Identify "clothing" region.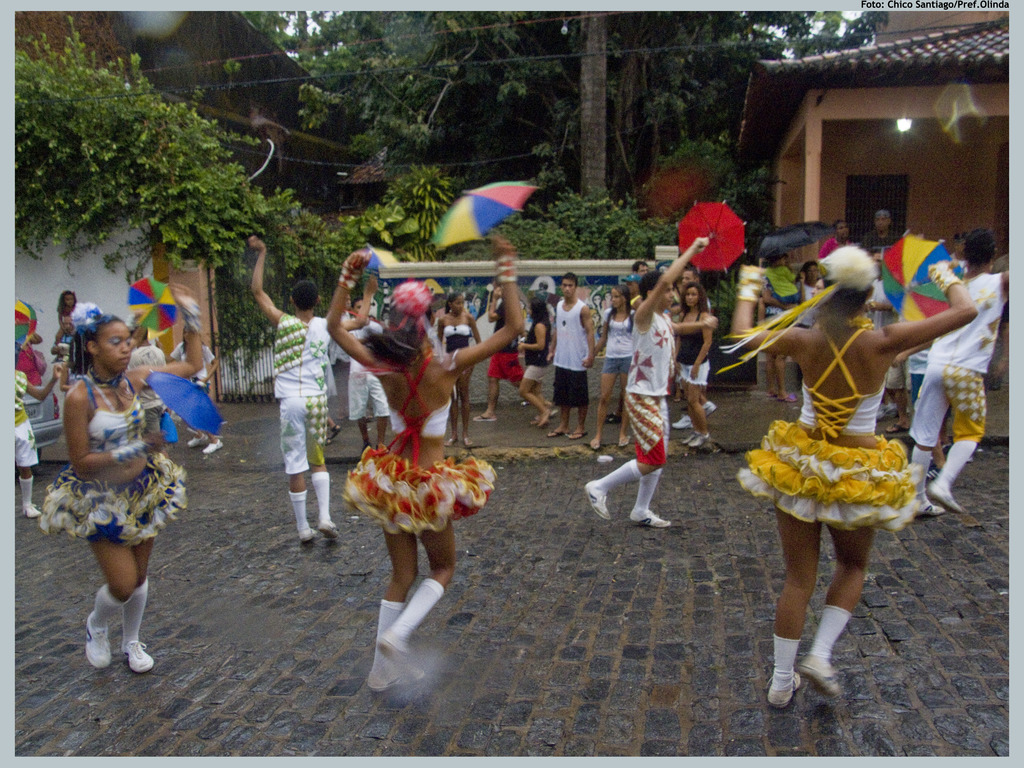
Region: (600,303,633,374).
